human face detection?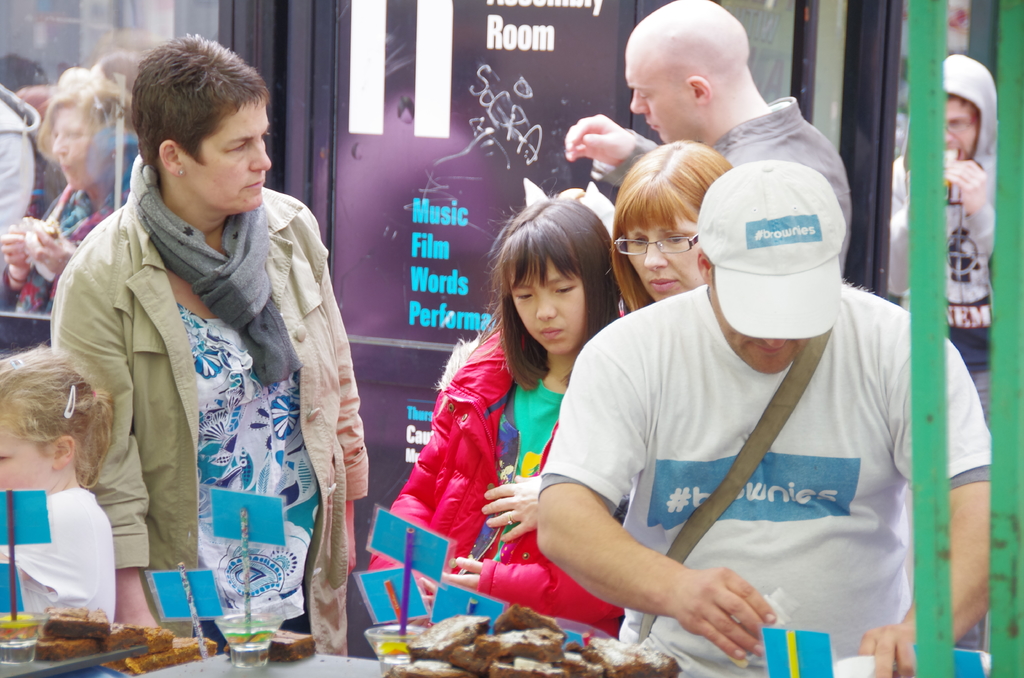
box=[624, 219, 703, 293]
